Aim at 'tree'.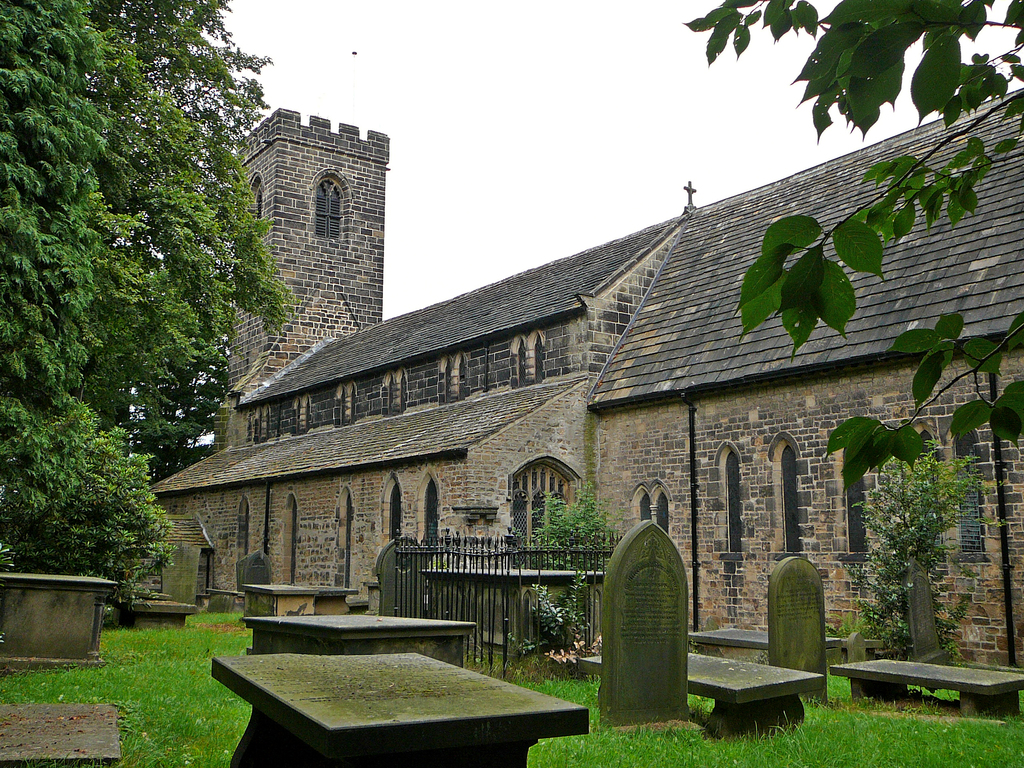
Aimed at x1=504, y1=472, x2=652, y2=678.
